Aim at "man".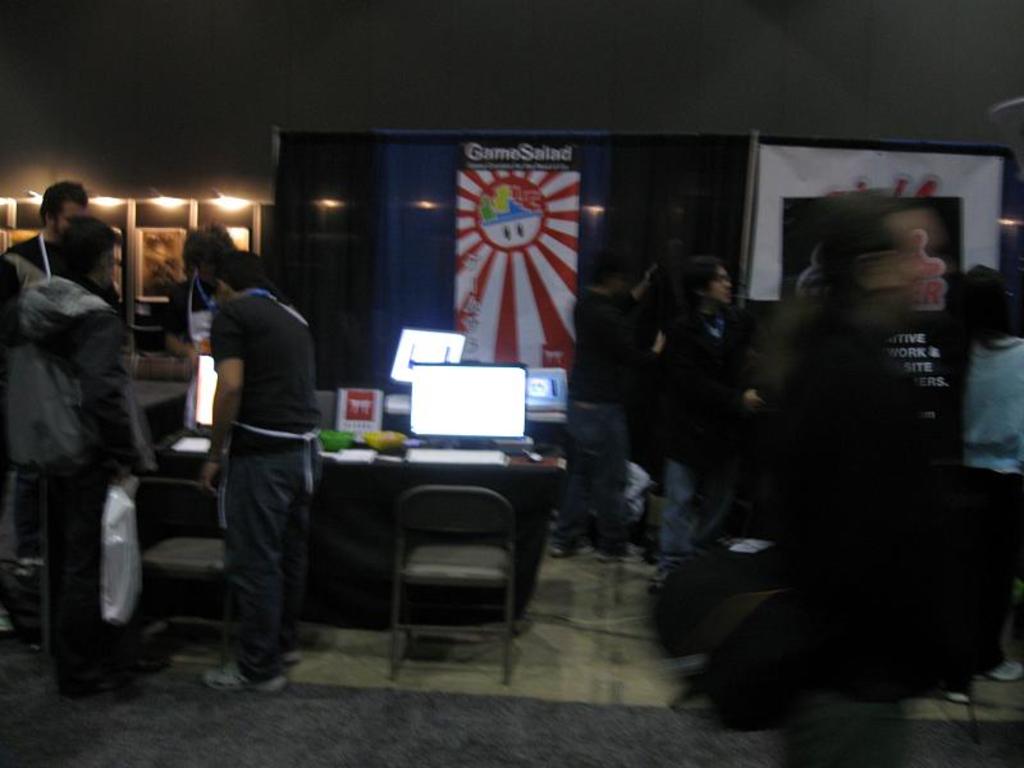
Aimed at (550,250,659,559).
